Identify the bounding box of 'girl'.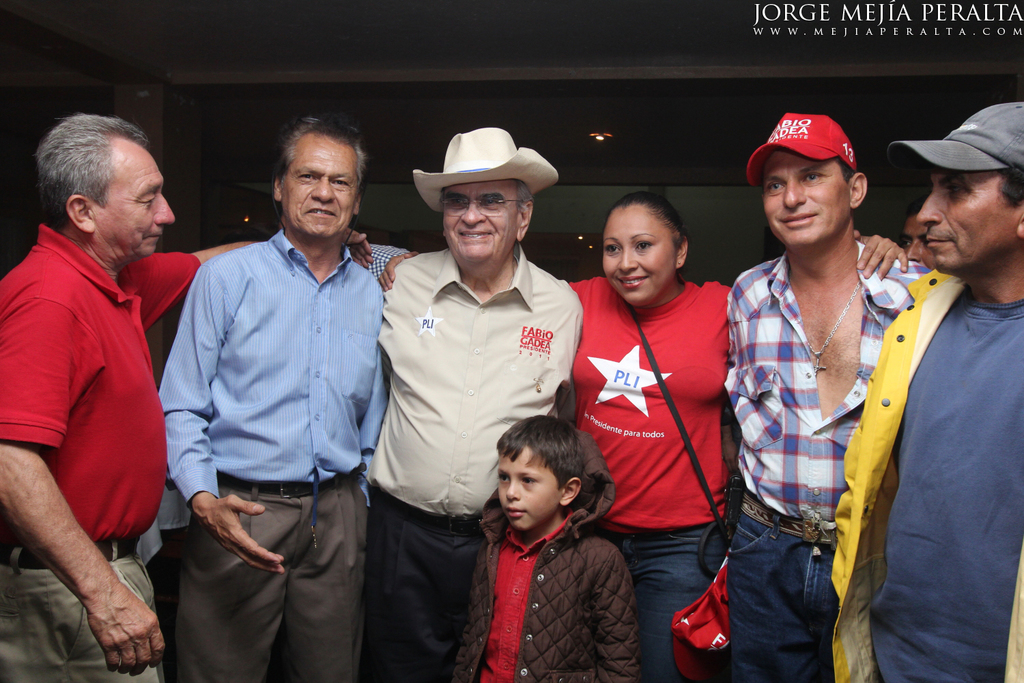
bbox=(572, 193, 910, 682).
